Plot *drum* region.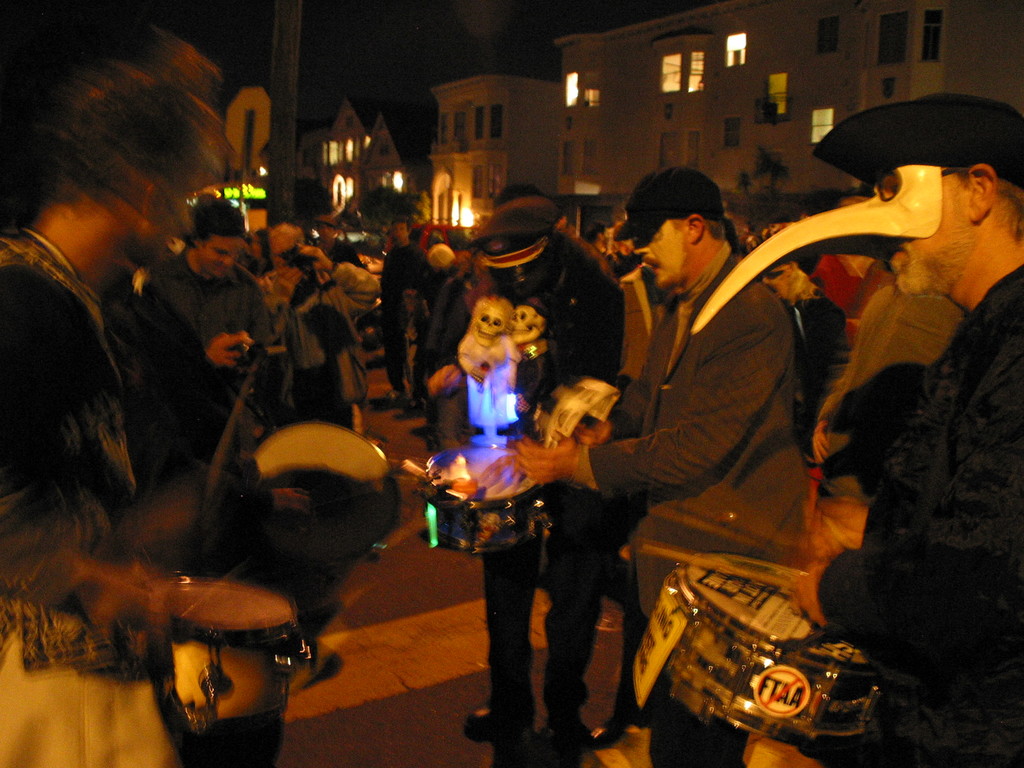
Plotted at x1=152 y1=575 x2=301 y2=733.
